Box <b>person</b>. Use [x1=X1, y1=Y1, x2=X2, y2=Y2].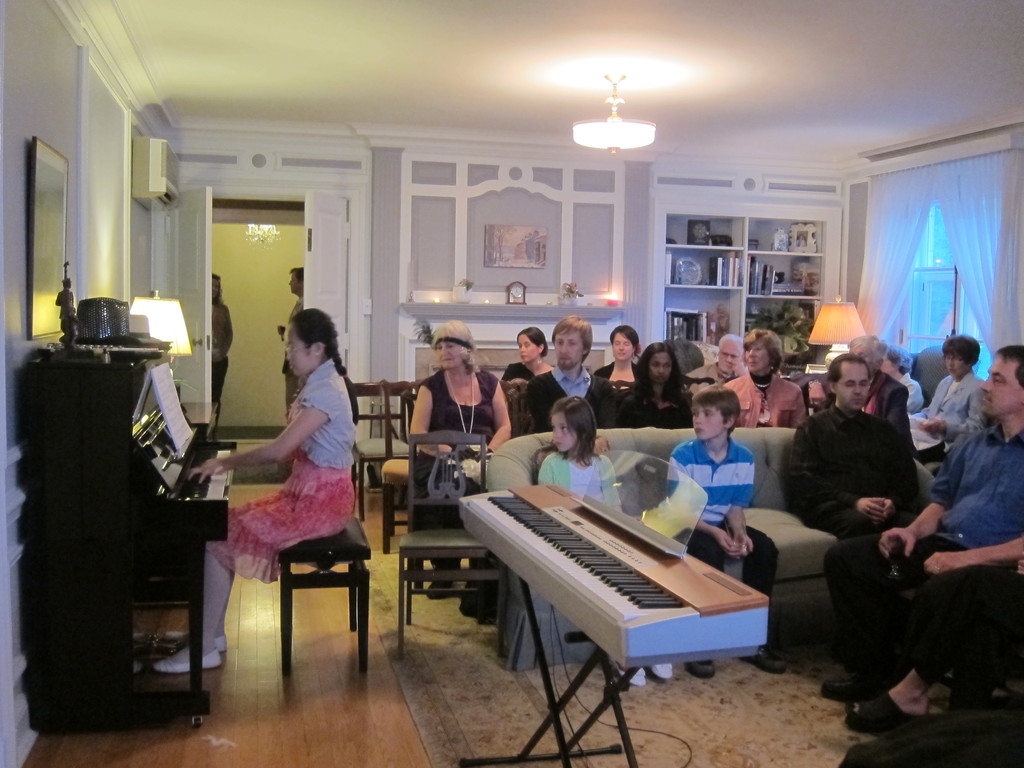
[x1=693, y1=332, x2=738, y2=392].
